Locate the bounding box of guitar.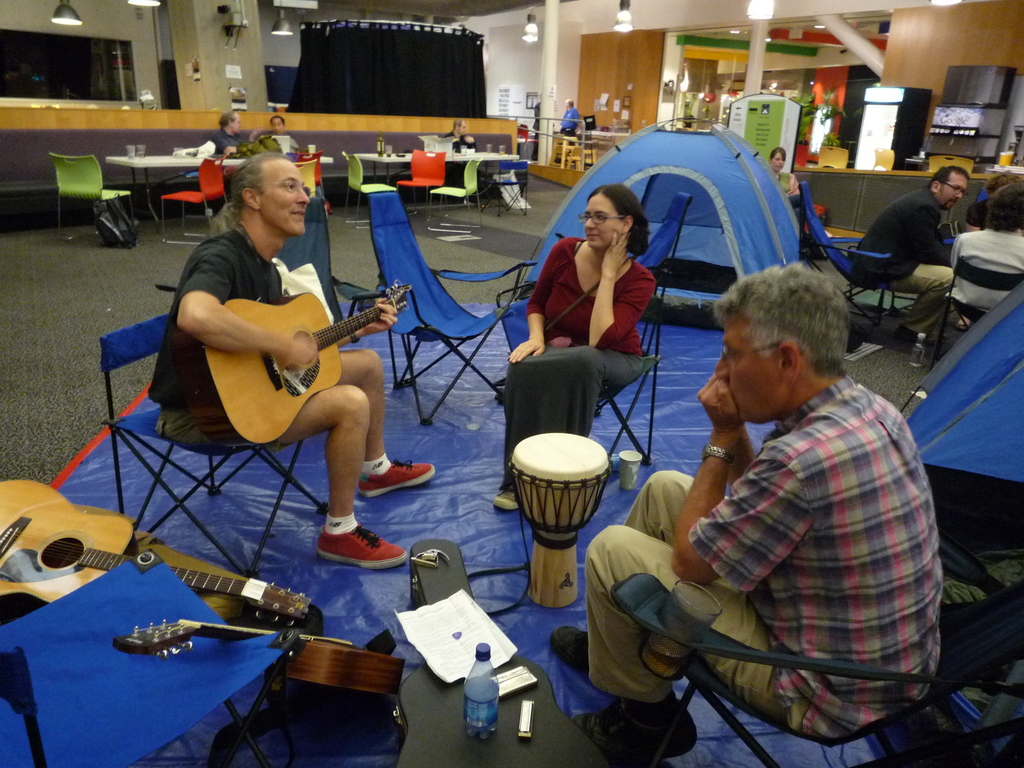
Bounding box: 0/476/316/627.
